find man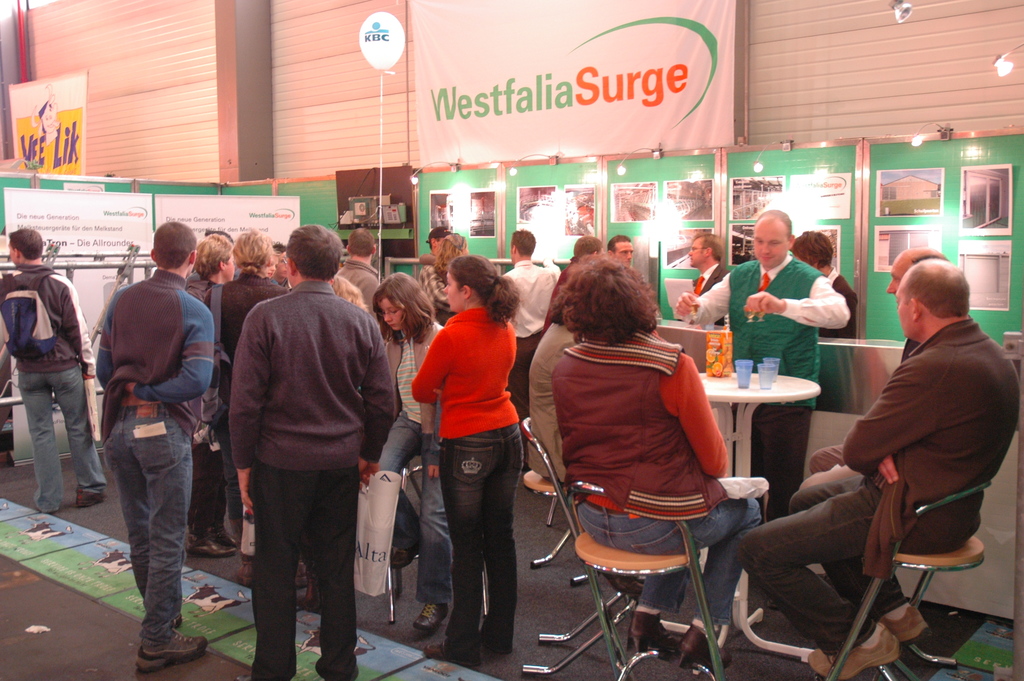
419 226 452 327
